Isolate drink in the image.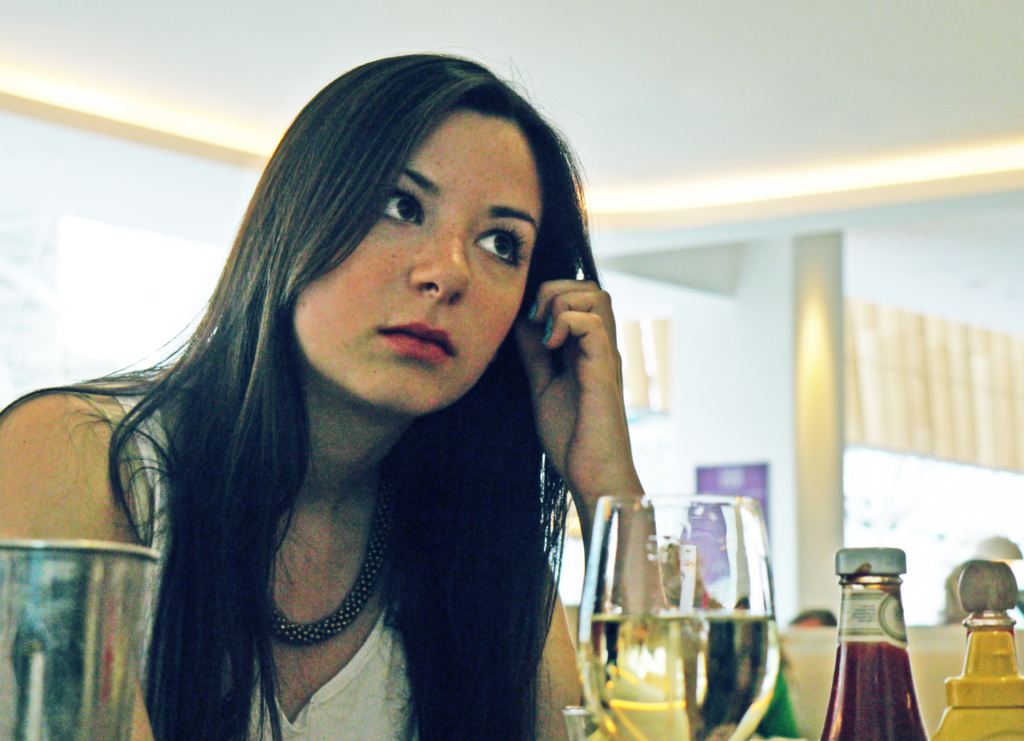
Isolated region: [587,476,782,732].
